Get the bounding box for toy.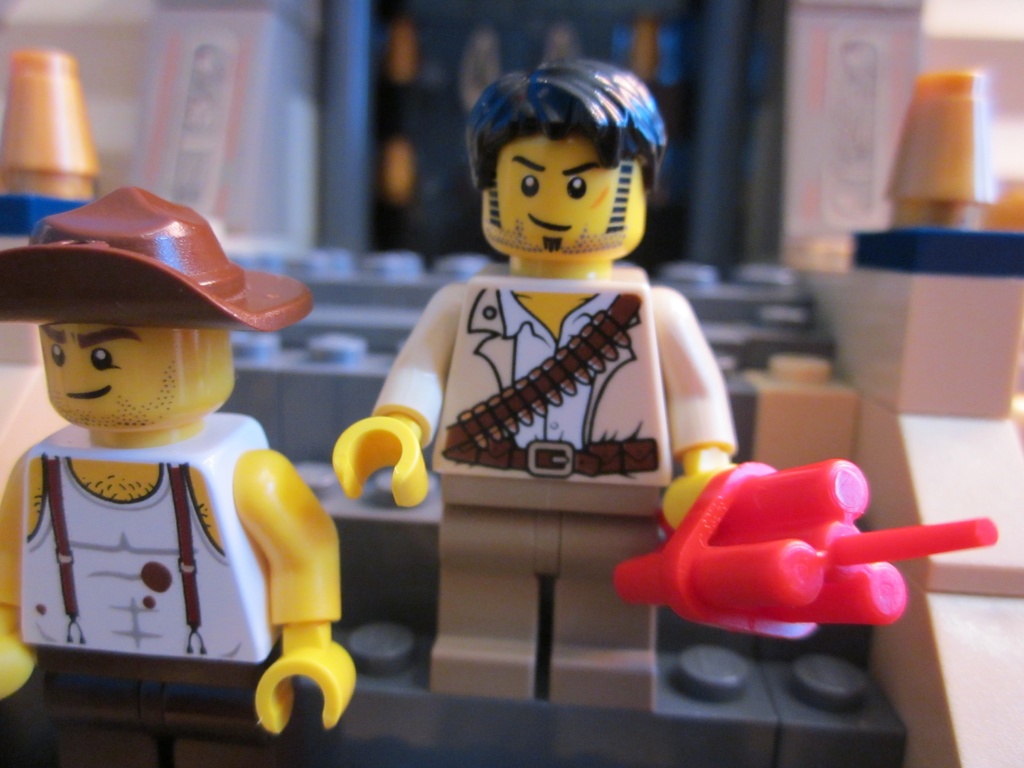
[left=0, top=155, right=324, bottom=737].
